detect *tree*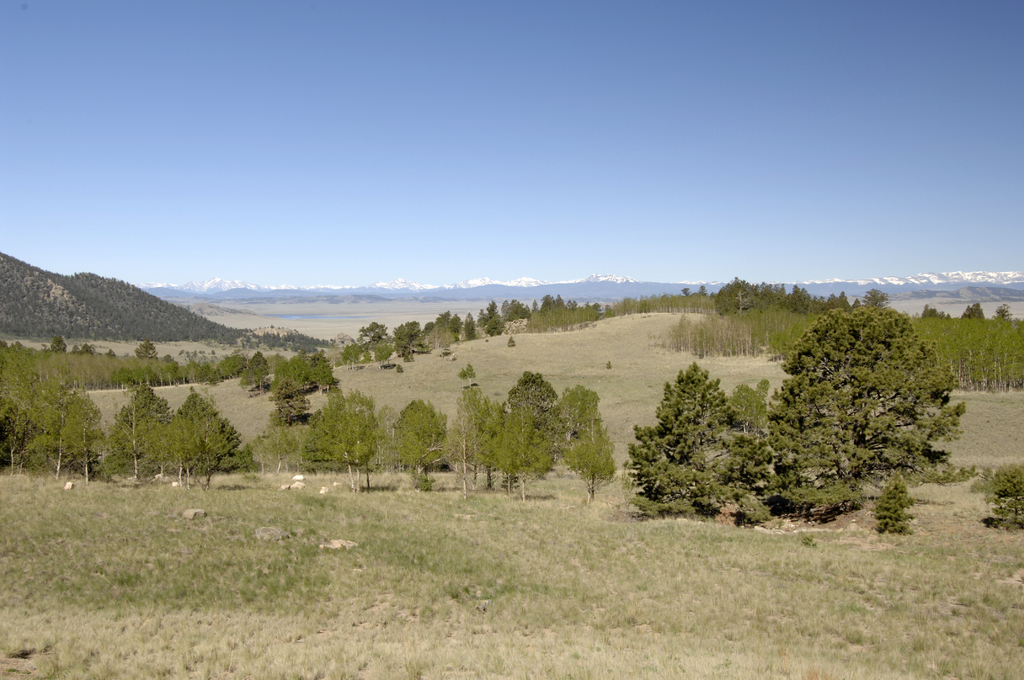
x1=218 y1=350 x2=244 y2=386
